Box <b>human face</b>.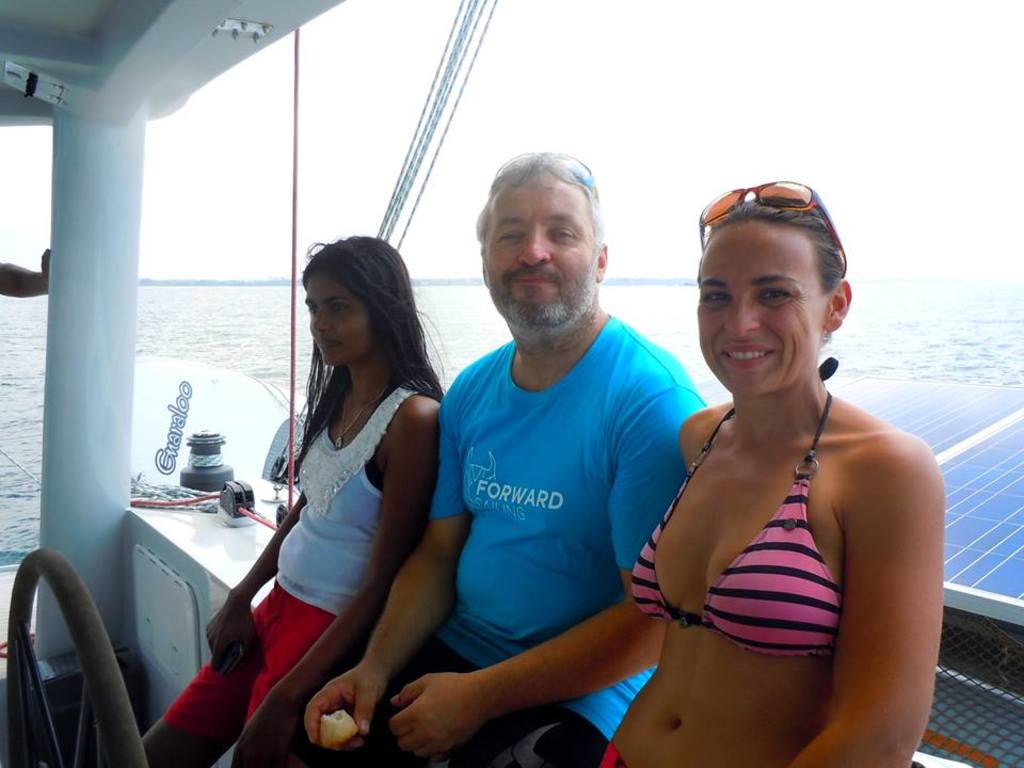
688:224:838:402.
